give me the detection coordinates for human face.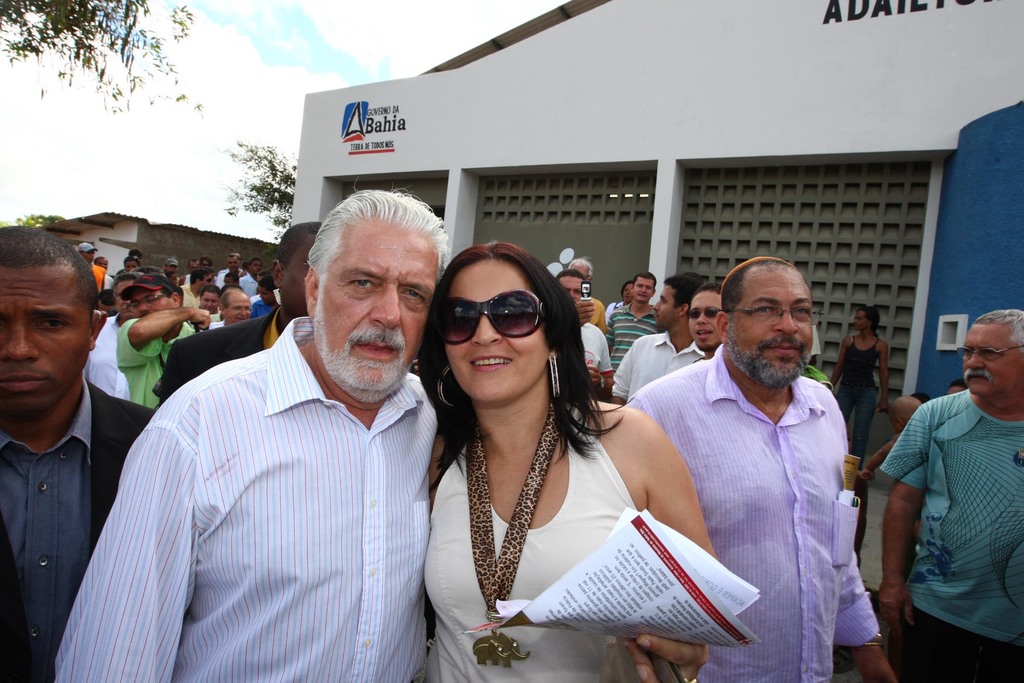
crop(201, 293, 219, 313).
